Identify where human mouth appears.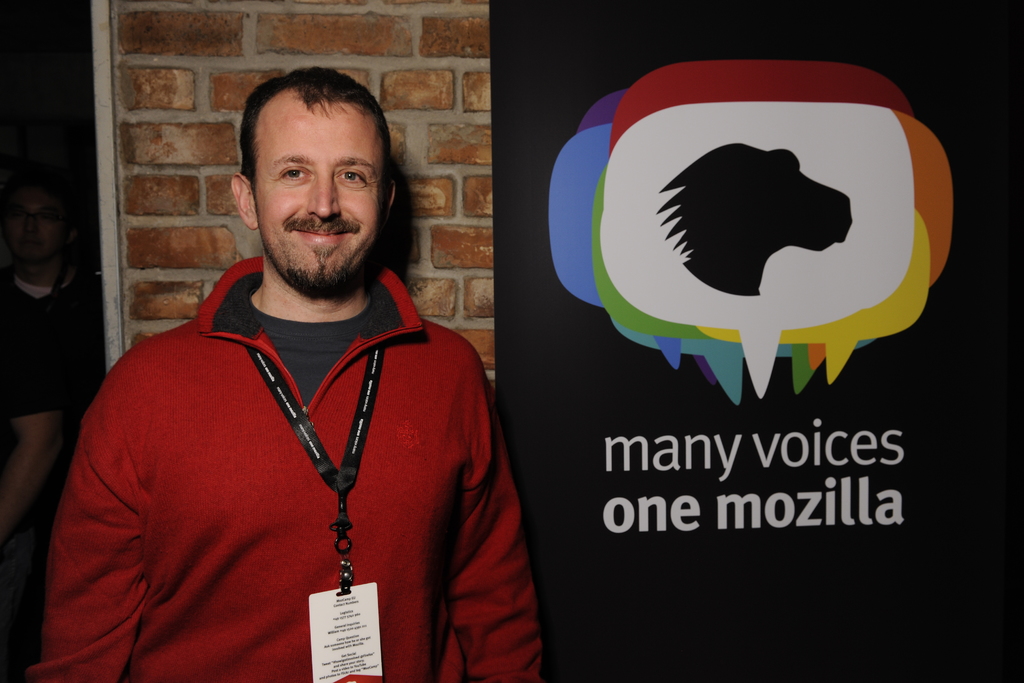
Appears at 290/227/349/243.
